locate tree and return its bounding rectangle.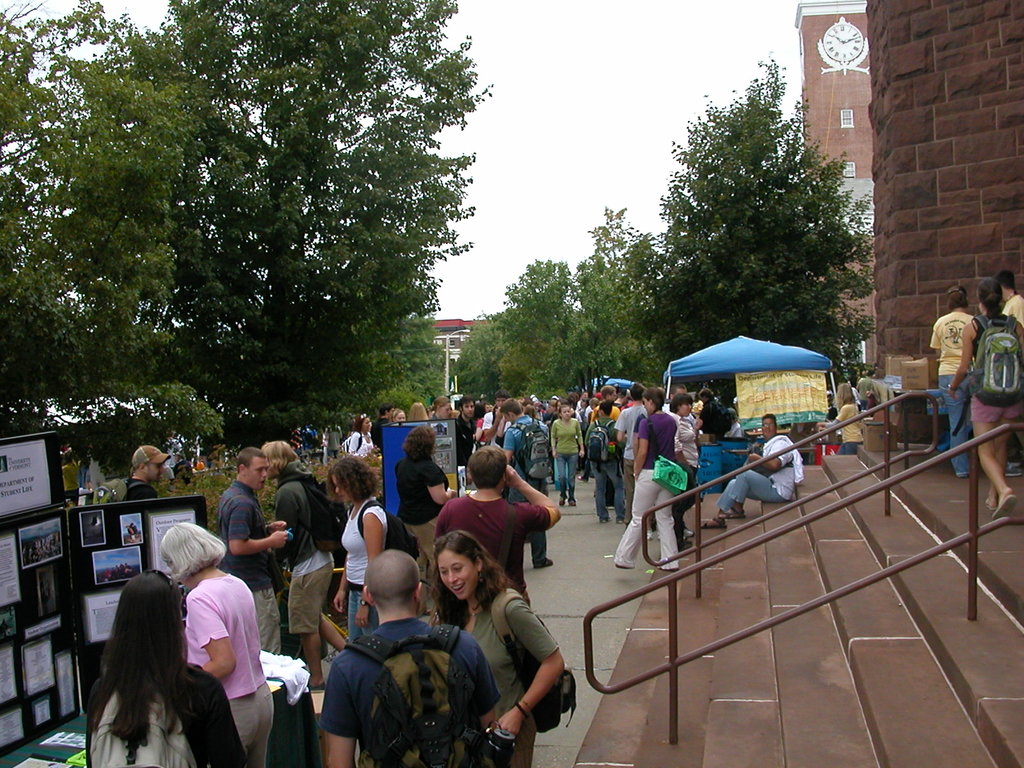
[622, 227, 668, 338].
